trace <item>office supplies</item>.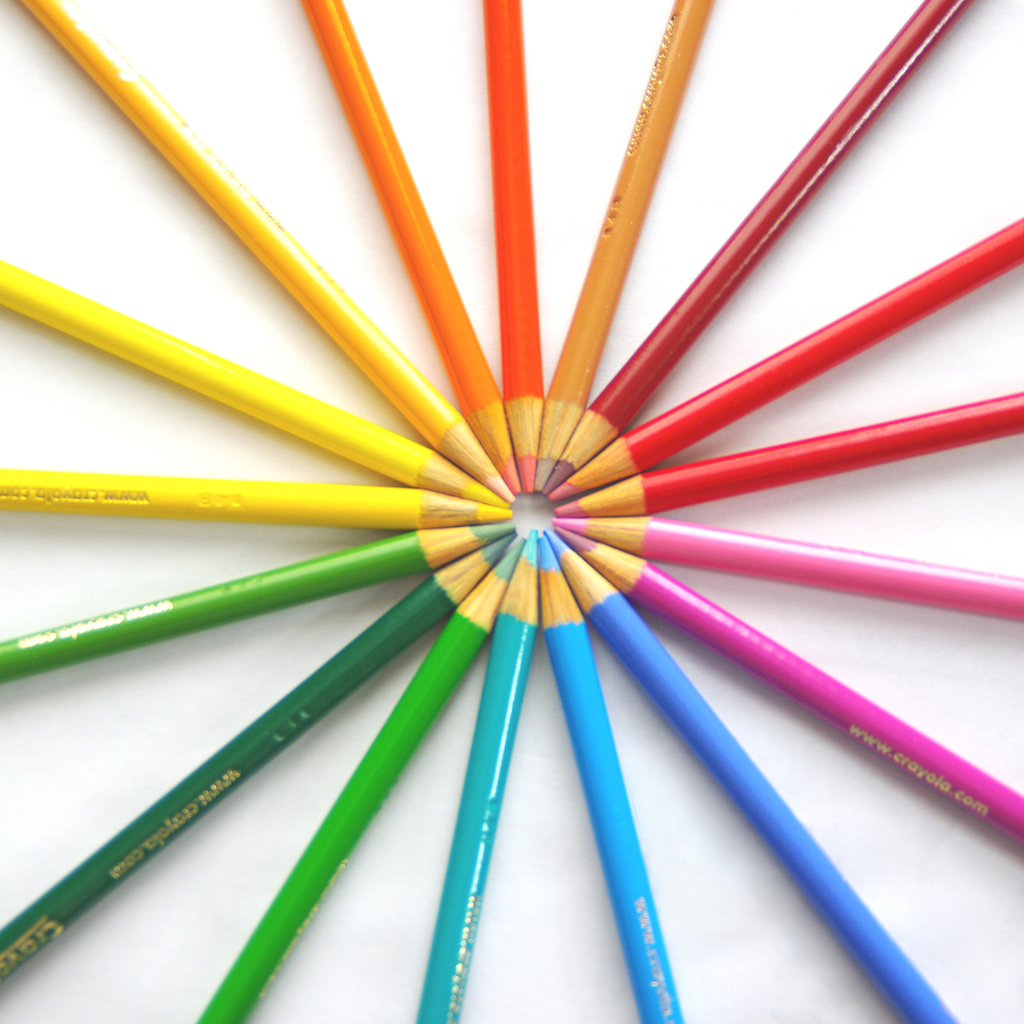
Traced to box=[0, 526, 534, 682].
